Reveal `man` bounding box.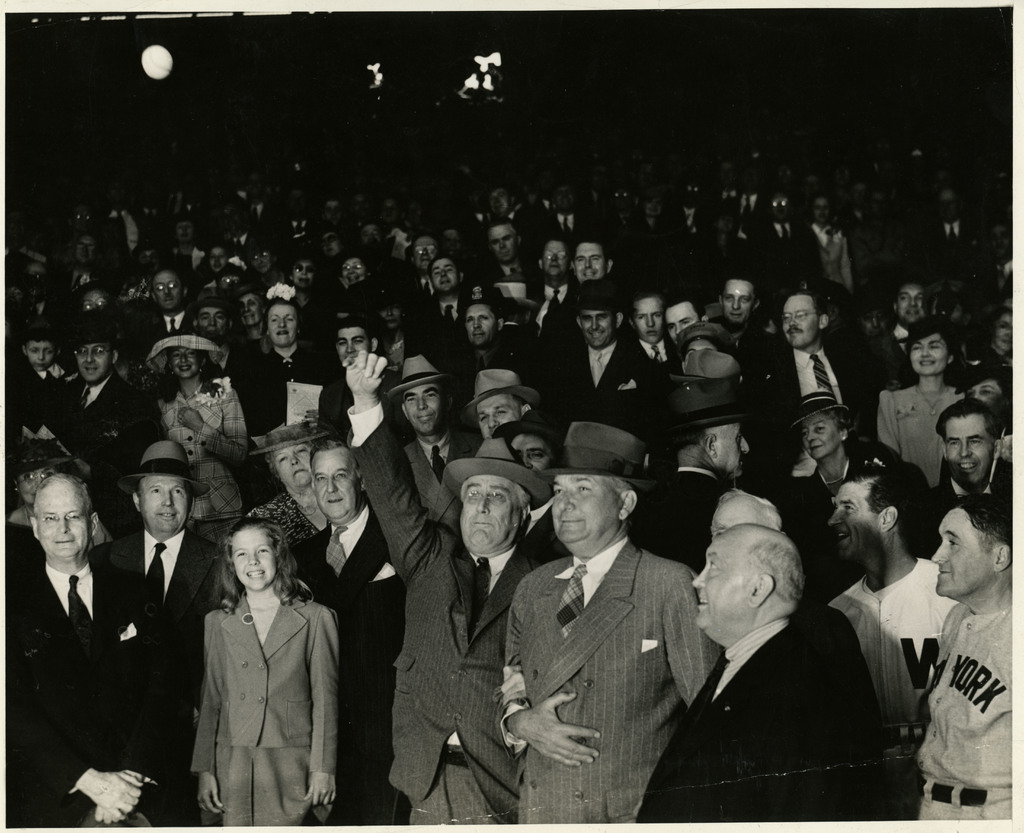
Revealed: [x1=741, y1=184, x2=827, y2=275].
